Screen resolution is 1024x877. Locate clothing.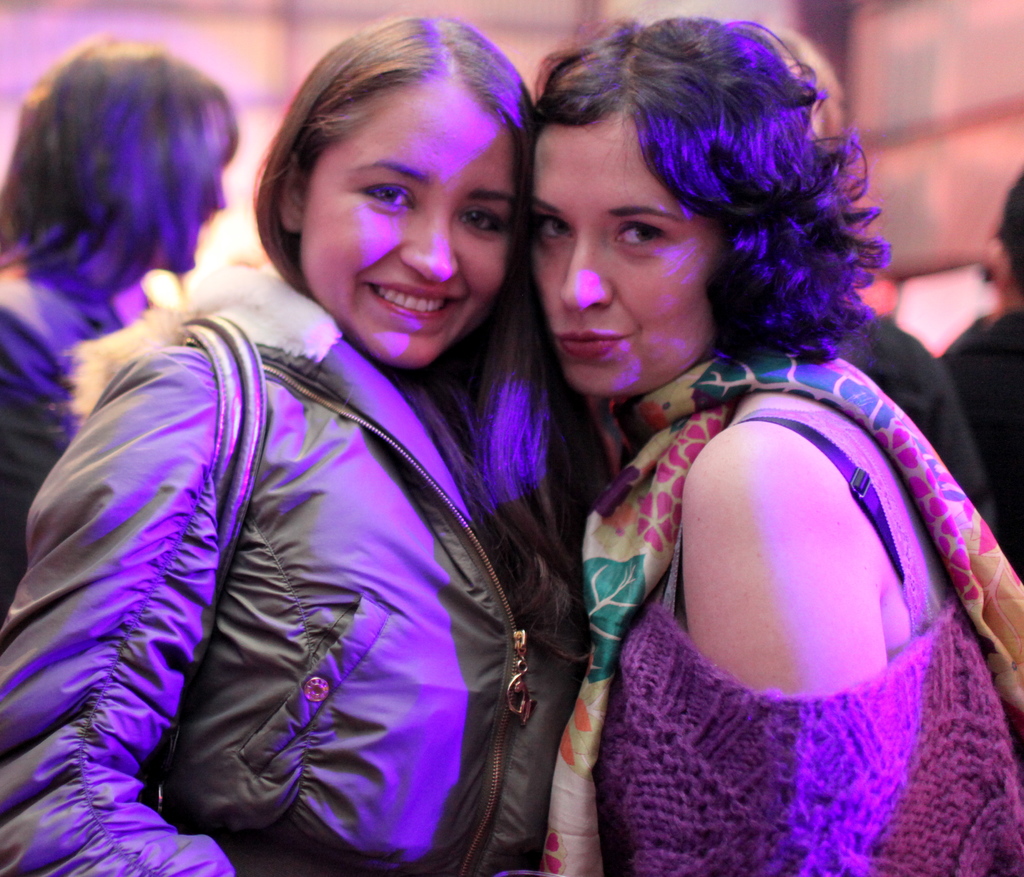
region(934, 306, 1023, 550).
